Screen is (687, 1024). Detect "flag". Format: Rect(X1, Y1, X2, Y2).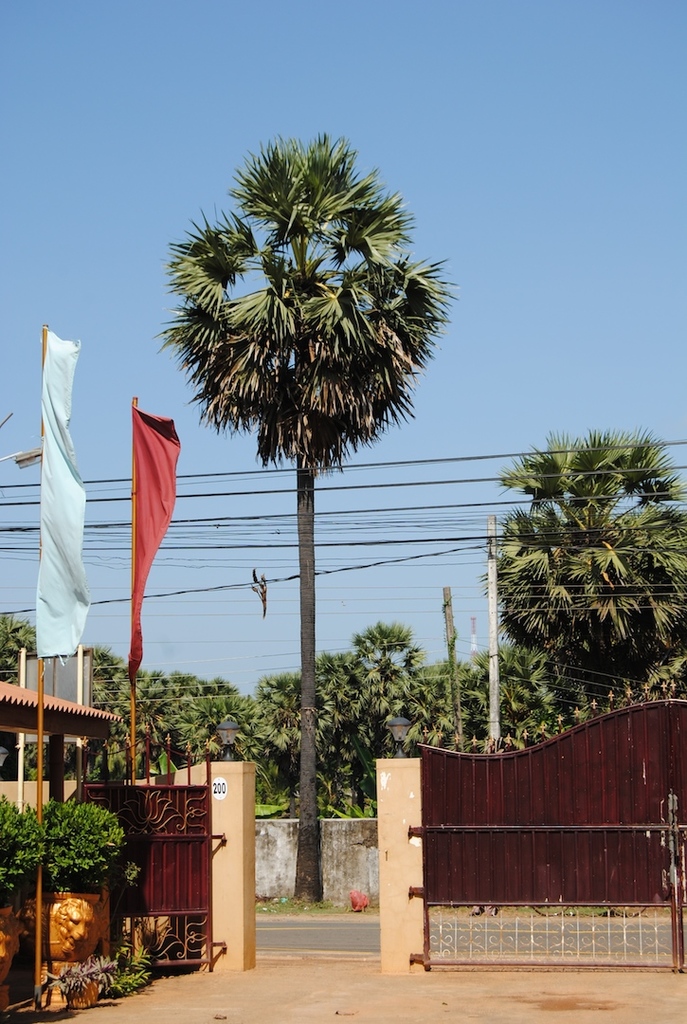
Rect(122, 402, 179, 677).
